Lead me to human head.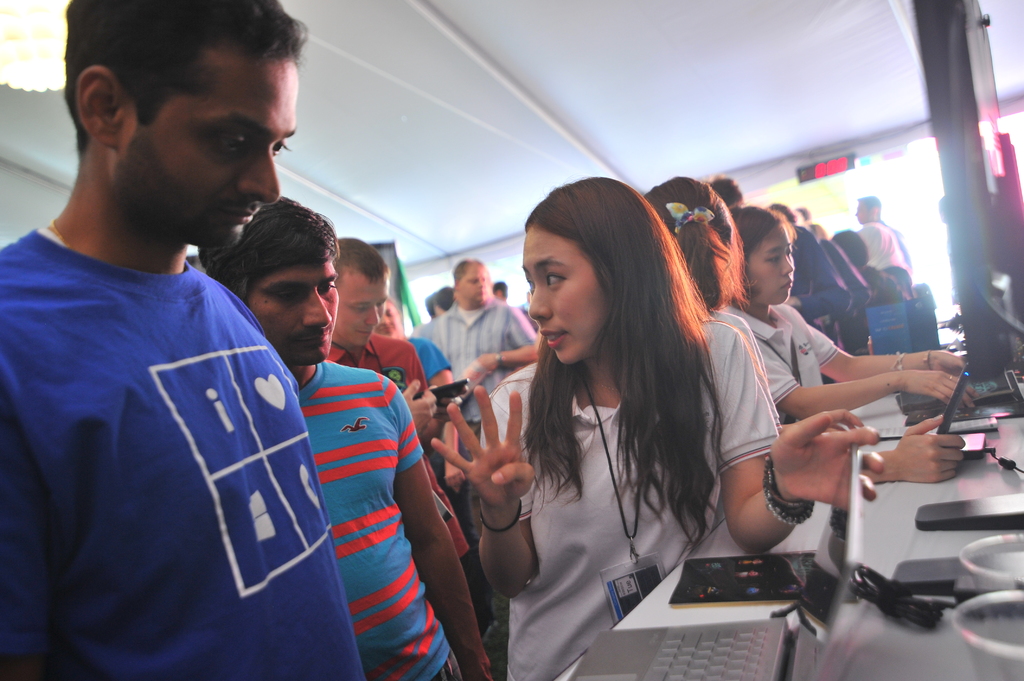
Lead to 490:277:509:302.
